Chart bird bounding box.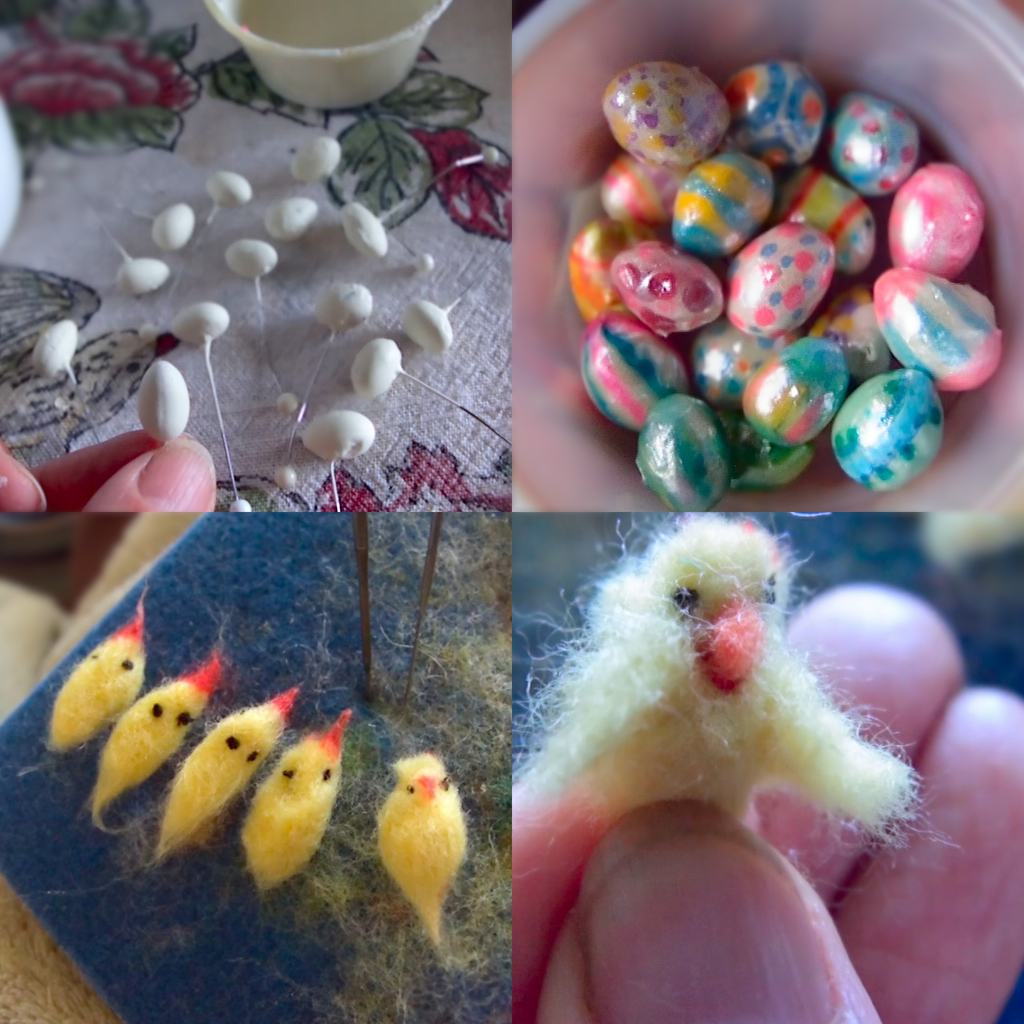
Charted: (x1=240, y1=705, x2=354, y2=898).
